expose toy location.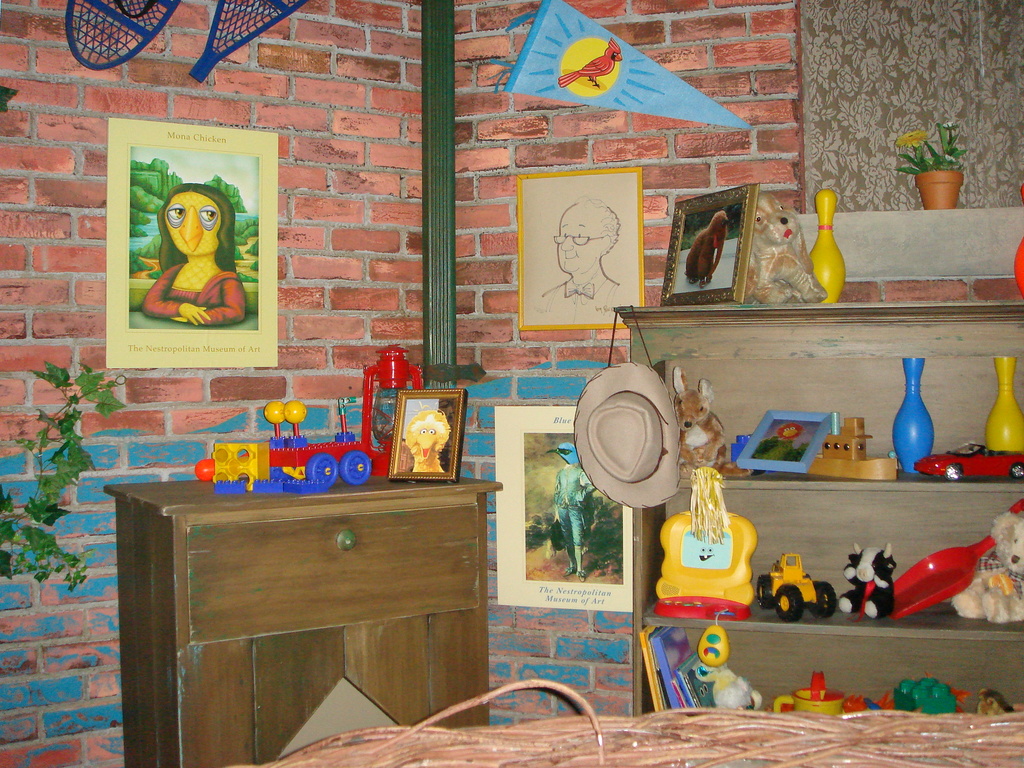
Exposed at rect(916, 442, 1023, 479).
